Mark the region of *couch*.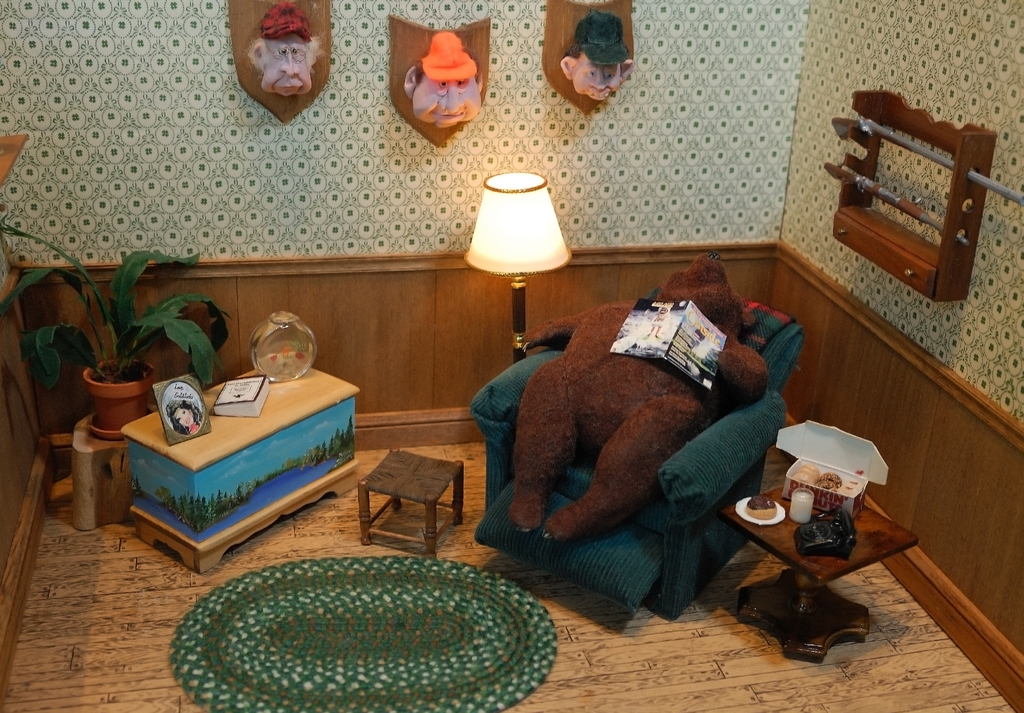
Region: Rect(426, 273, 835, 593).
